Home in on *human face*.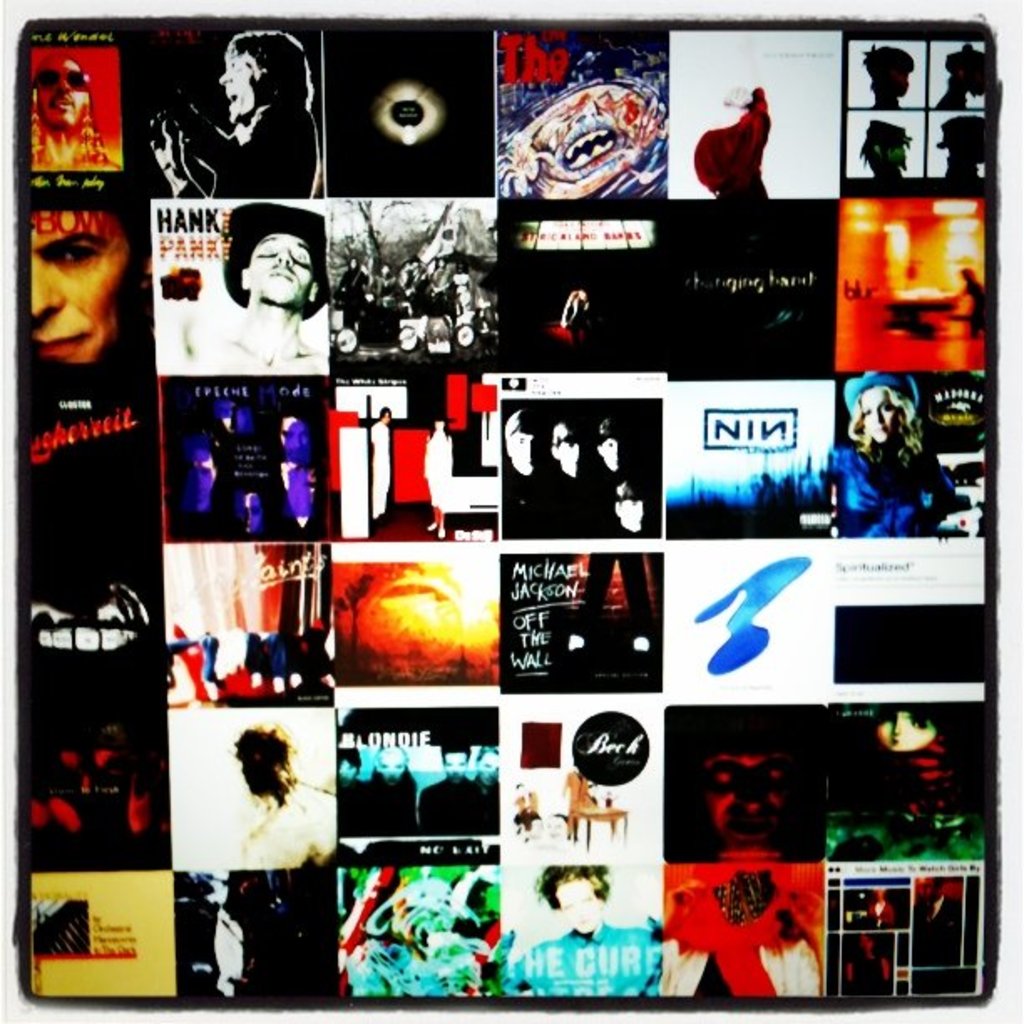
Homed in at 858,388,895,438.
